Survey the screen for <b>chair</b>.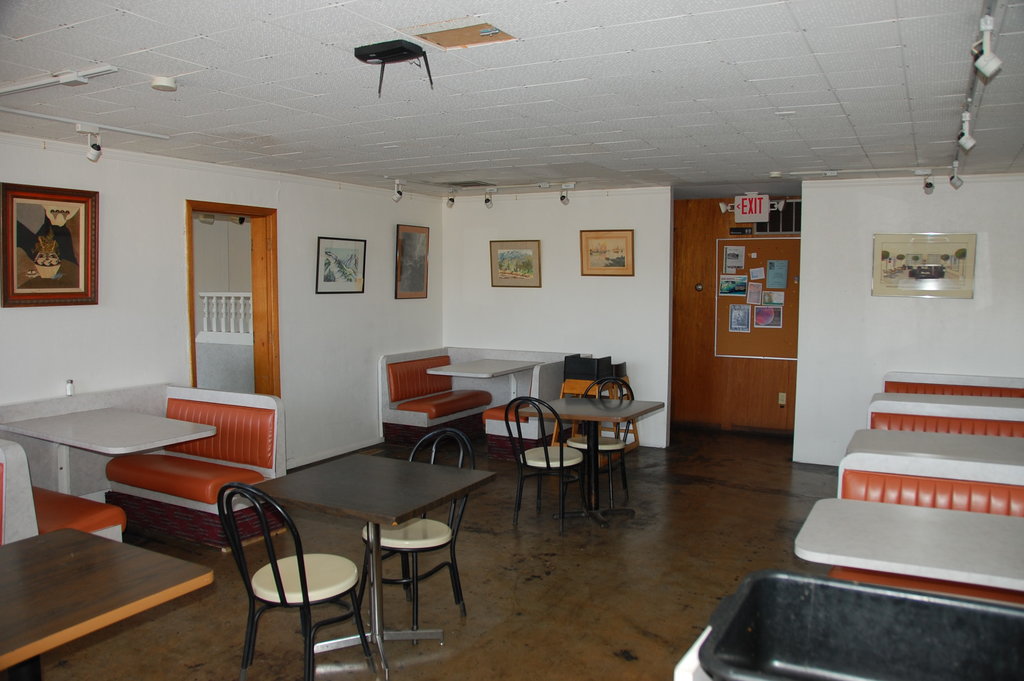
Survey found: {"left": 566, "top": 373, "right": 635, "bottom": 527}.
